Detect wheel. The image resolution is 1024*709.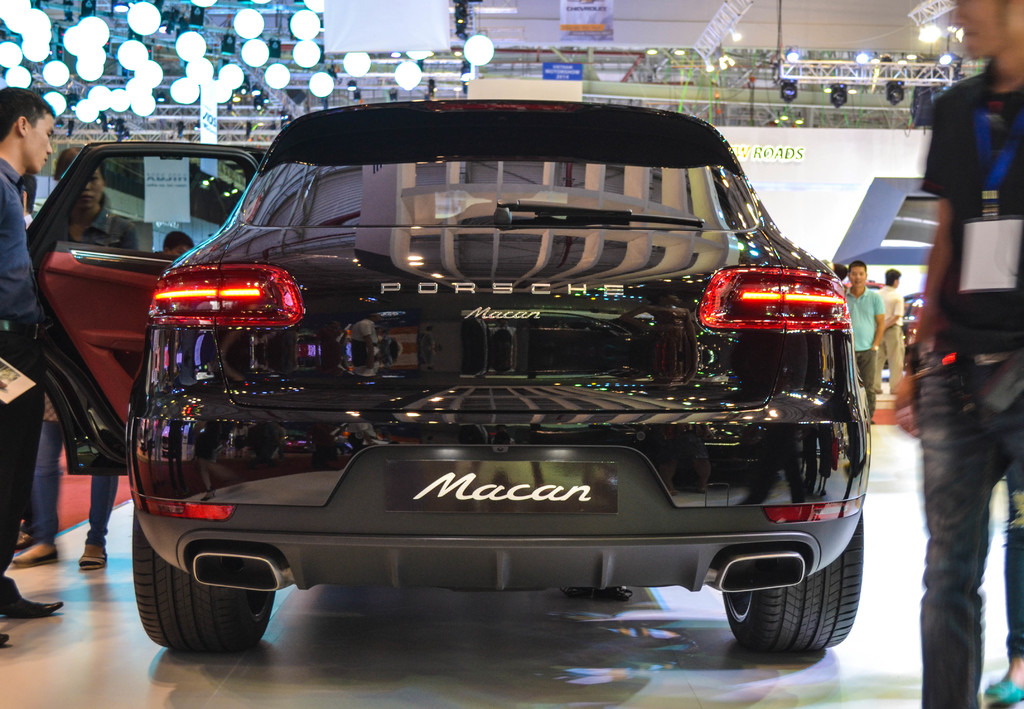
bbox=[721, 513, 868, 651].
